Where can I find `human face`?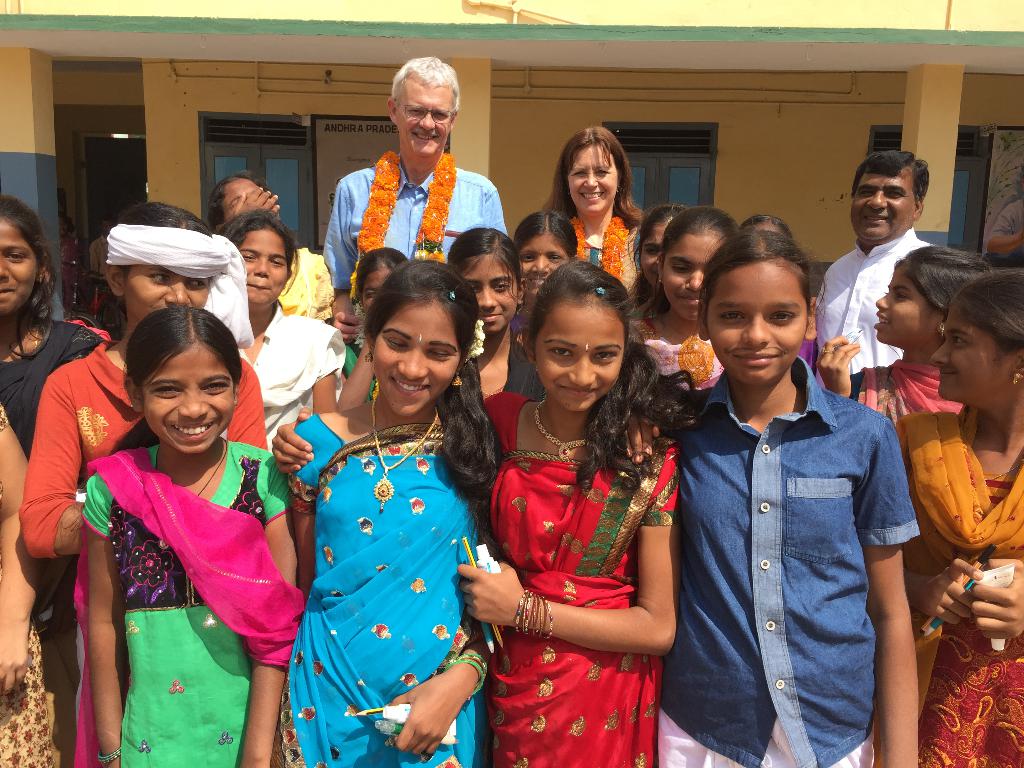
You can find it at x1=872 y1=267 x2=933 y2=351.
